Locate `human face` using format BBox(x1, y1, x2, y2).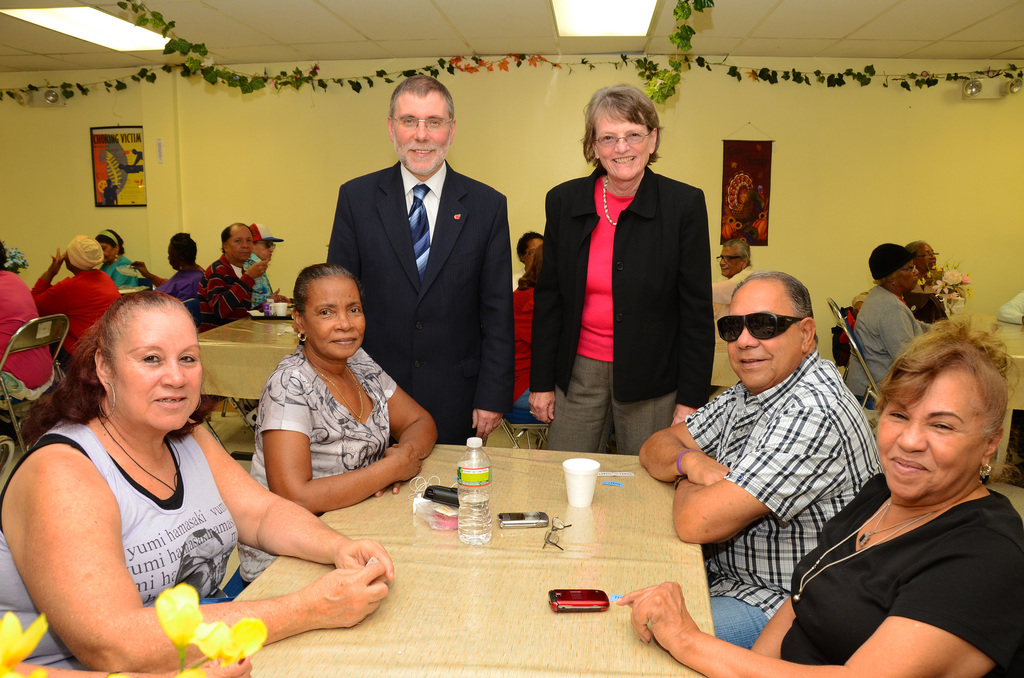
BBox(305, 276, 364, 354).
